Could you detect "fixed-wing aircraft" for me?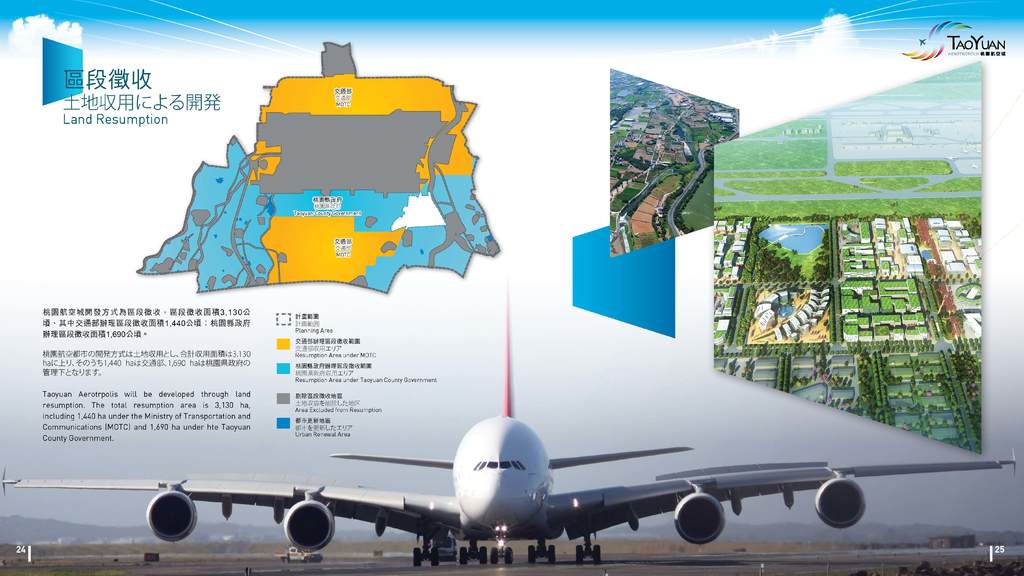
Detection result: {"left": 0, "top": 279, "right": 1018, "bottom": 573}.
